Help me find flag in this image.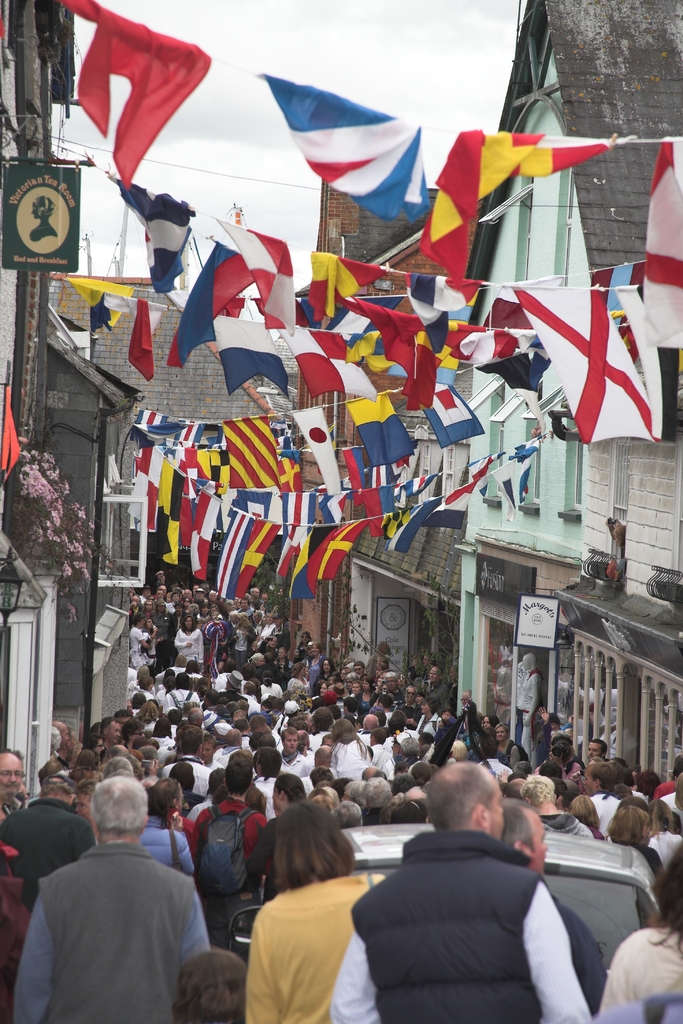
Found it: <bbox>174, 234, 247, 369</bbox>.
